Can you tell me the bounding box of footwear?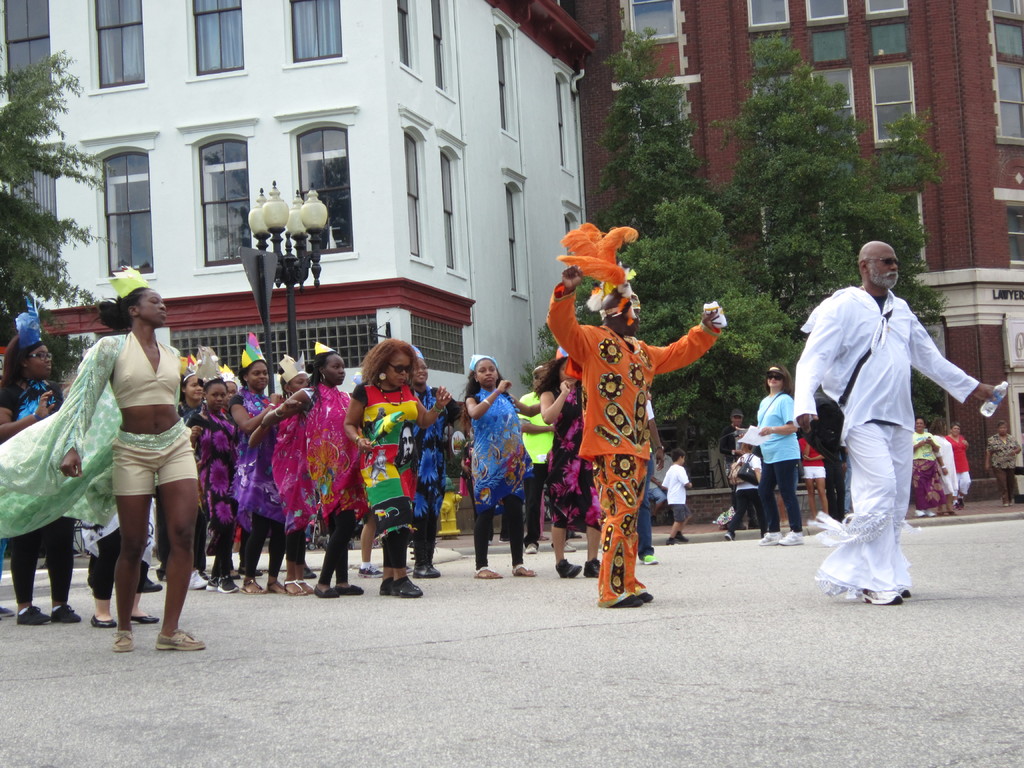
crop(243, 579, 262, 600).
